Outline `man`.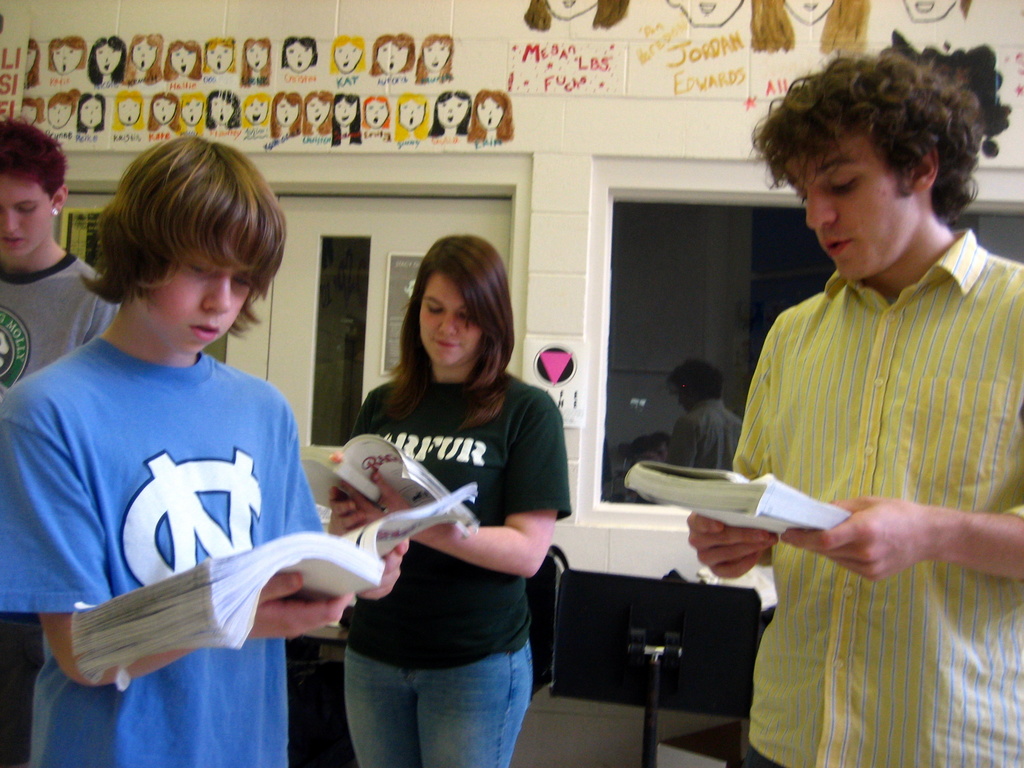
Outline: detection(683, 51, 1023, 767).
